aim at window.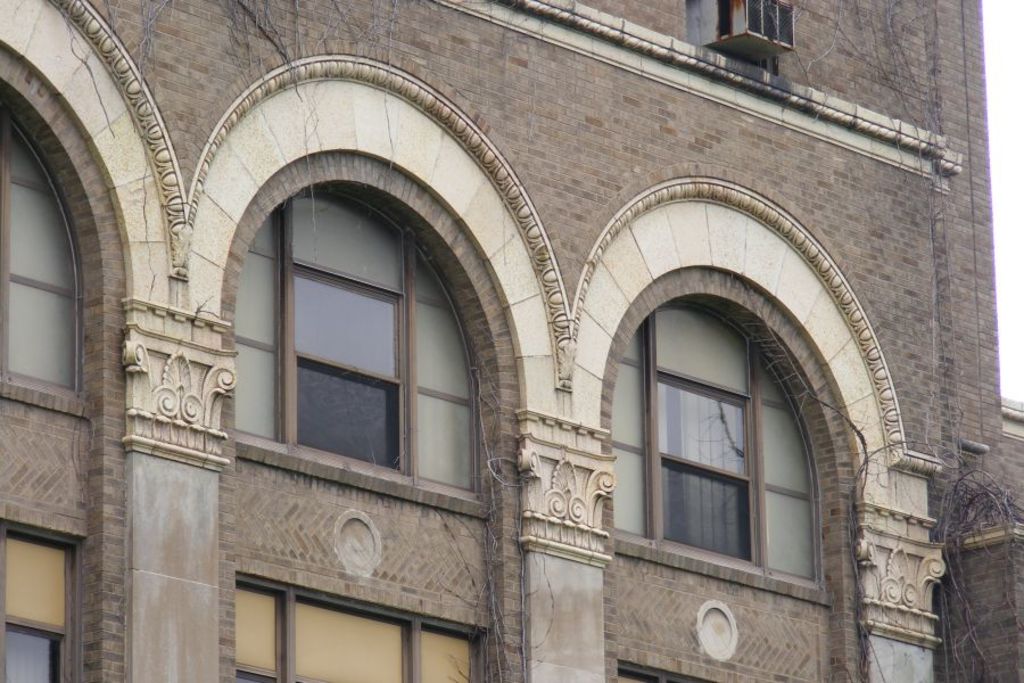
Aimed at x1=614, y1=270, x2=839, y2=599.
